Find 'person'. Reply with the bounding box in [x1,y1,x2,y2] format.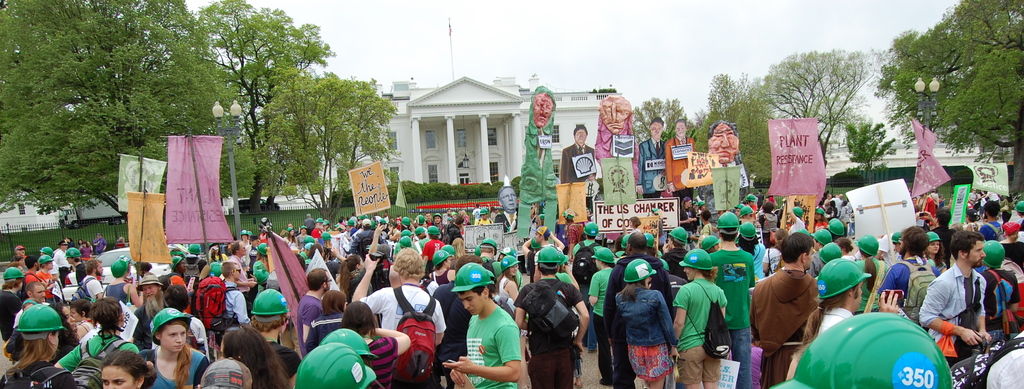
[423,211,432,229].
